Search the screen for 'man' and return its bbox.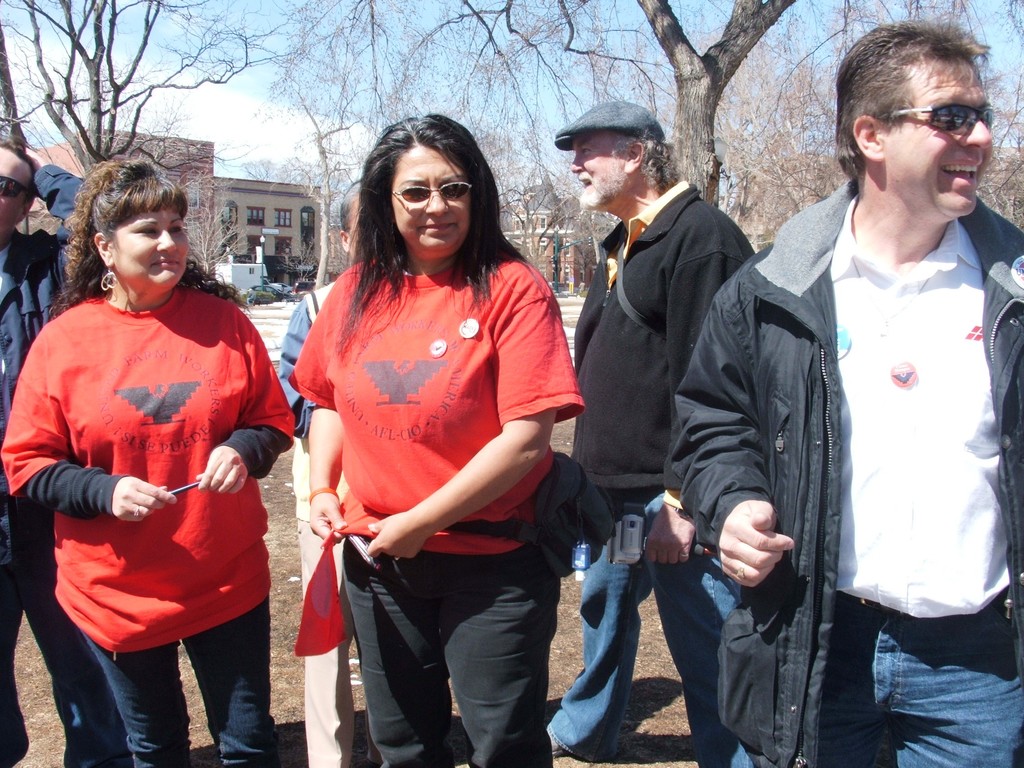
Found: 735:26:1023:737.
